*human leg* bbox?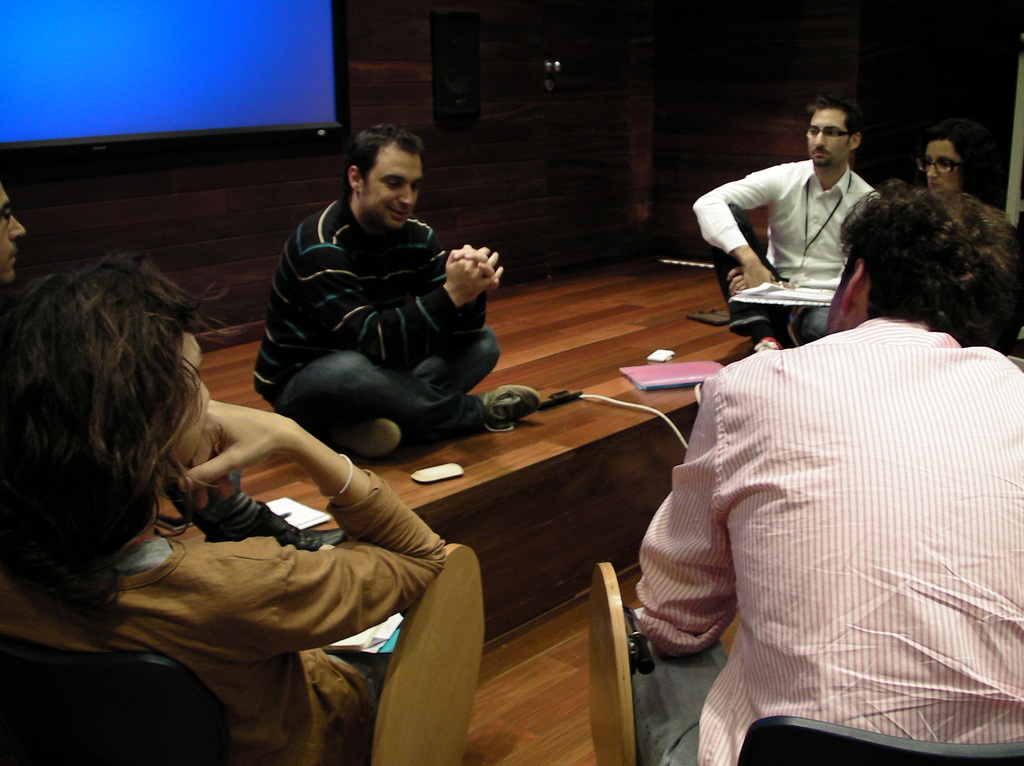
<region>319, 324, 502, 459</region>
